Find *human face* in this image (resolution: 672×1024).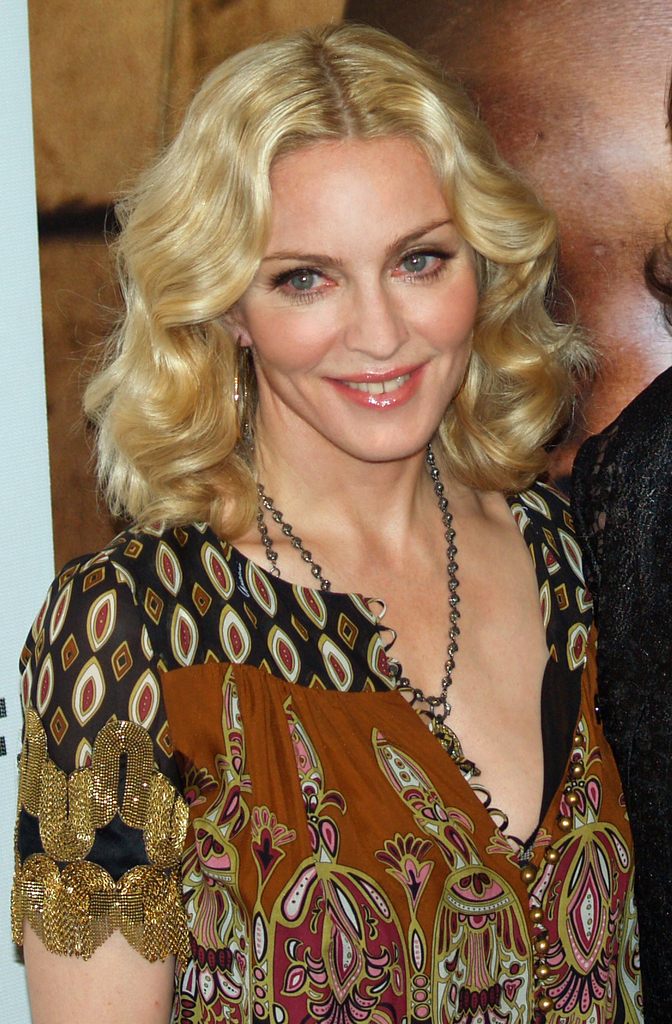
Rect(234, 125, 489, 468).
